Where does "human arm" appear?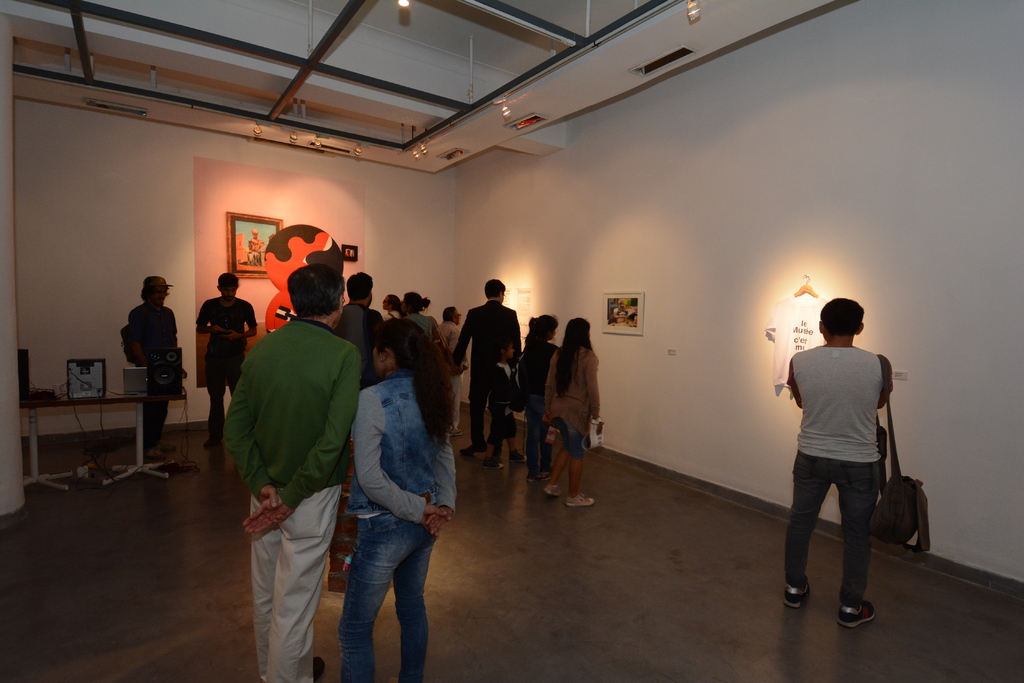
Appears at 424/445/463/534.
